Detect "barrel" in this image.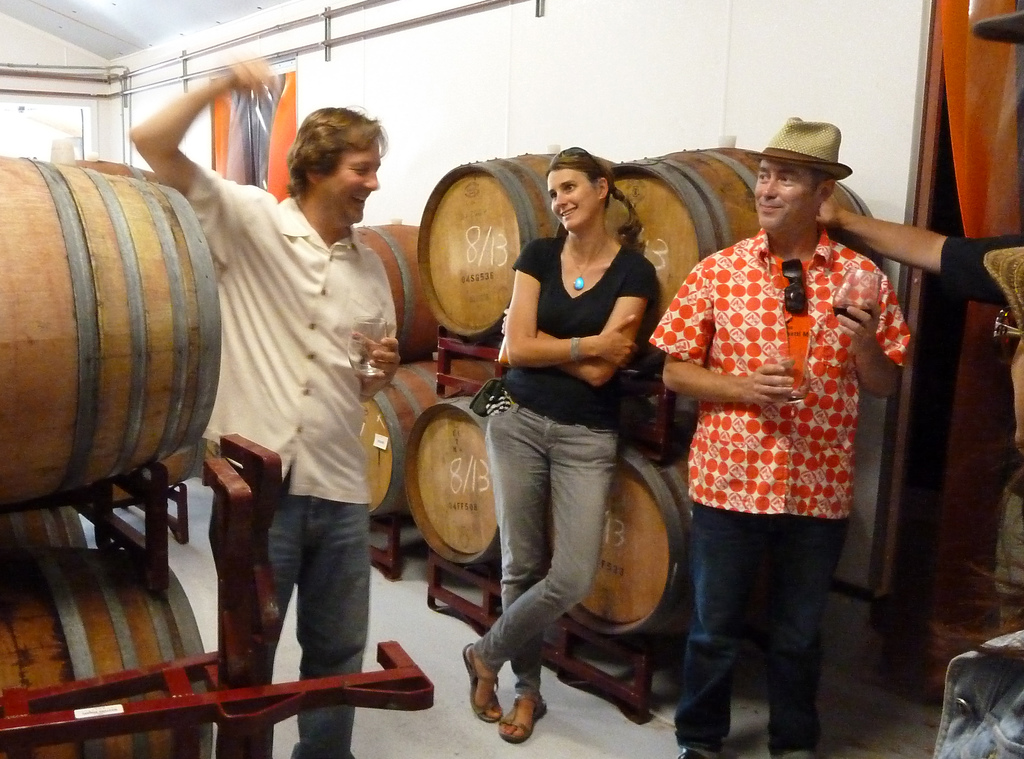
Detection: [x1=0, y1=148, x2=227, y2=515].
